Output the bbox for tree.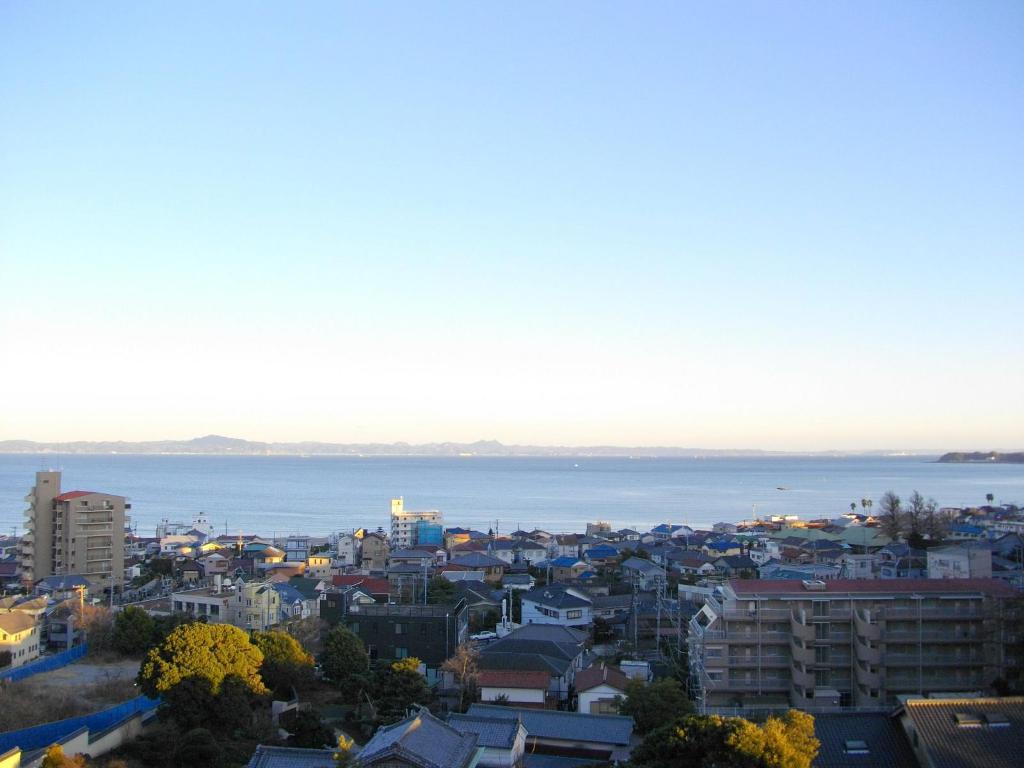
locate(614, 708, 824, 767).
